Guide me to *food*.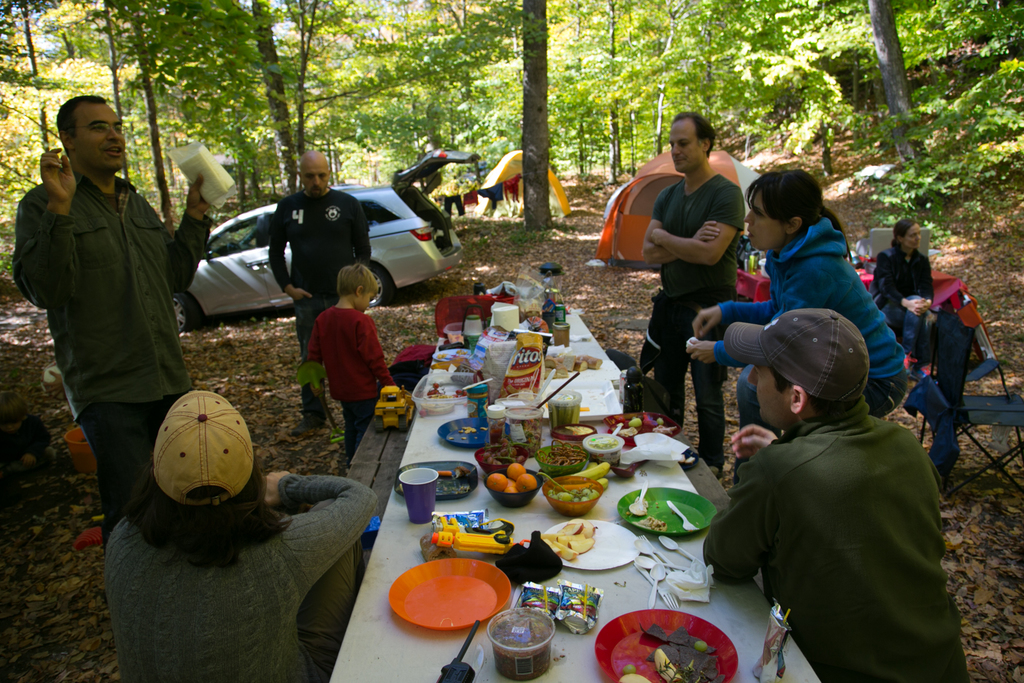
Guidance: region(543, 515, 598, 563).
